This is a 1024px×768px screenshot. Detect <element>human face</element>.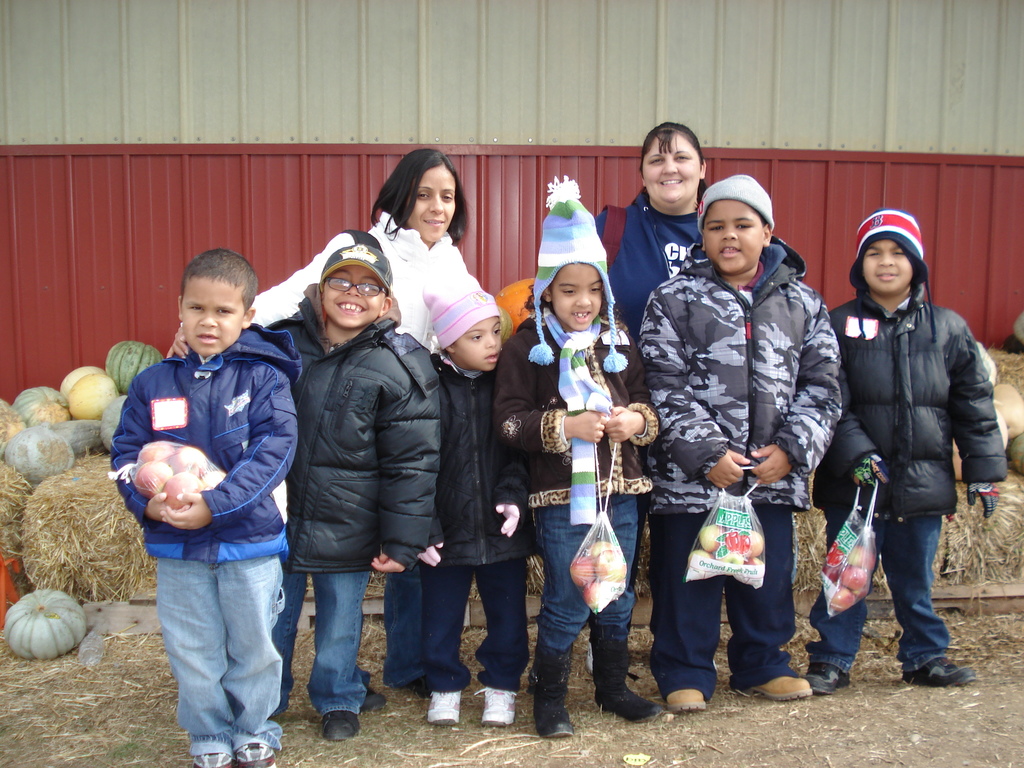
x1=862 y1=236 x2=913 y2=299.
